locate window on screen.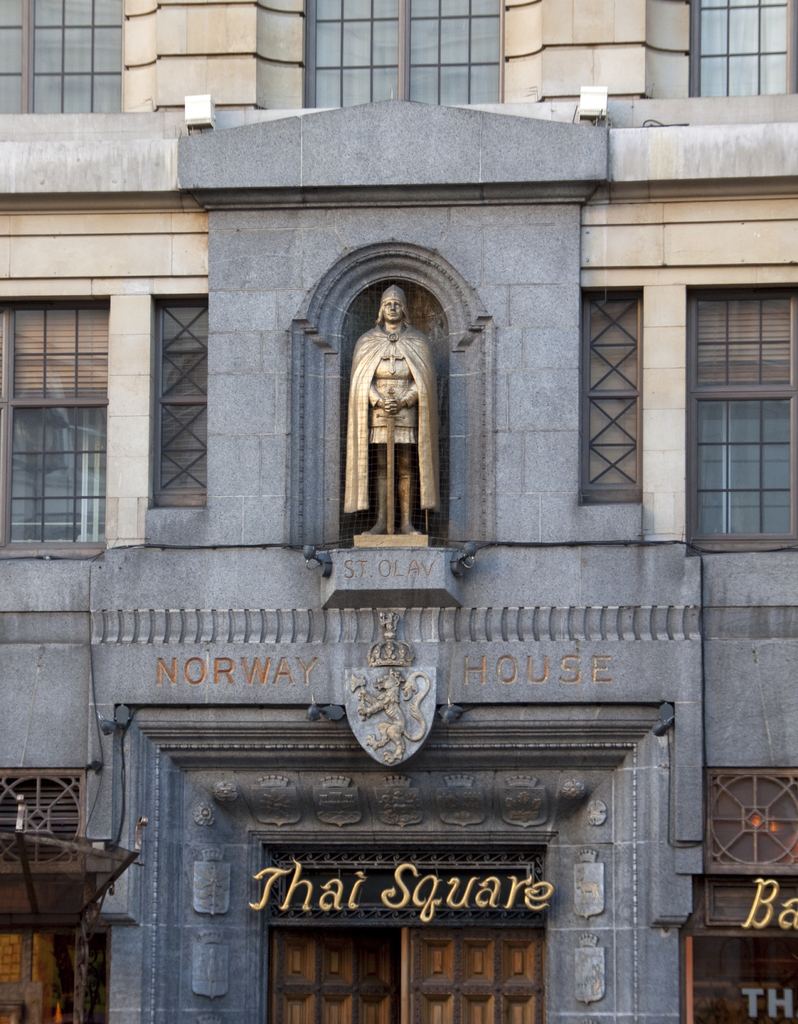
On screen at <box>682,282,796,554</box>.
